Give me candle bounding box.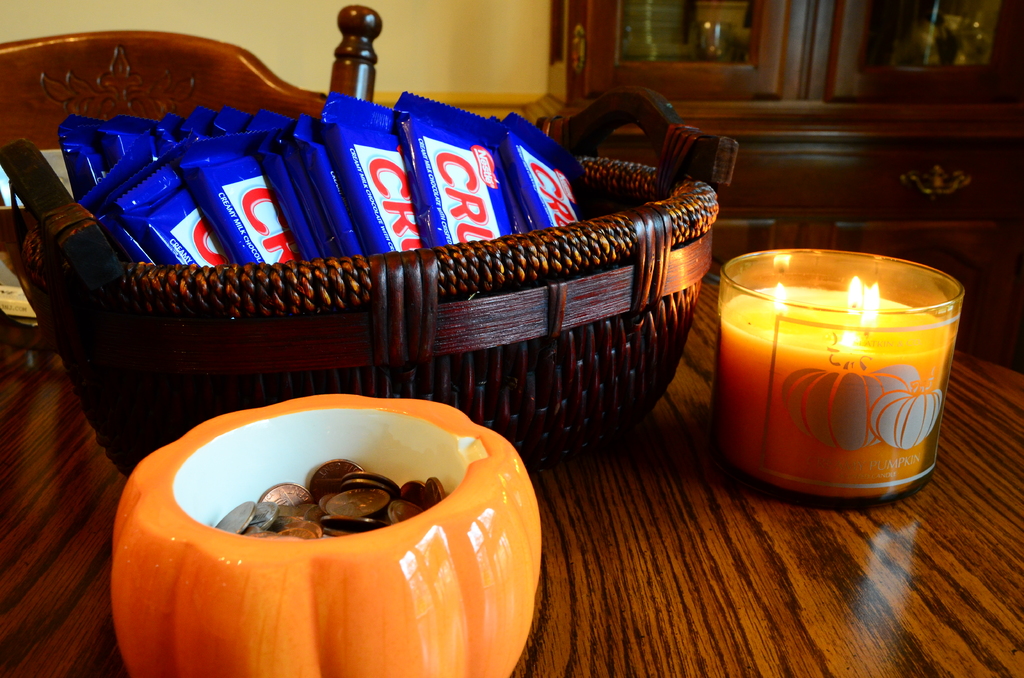
left=717, top=246, right=961, bottom=502.
